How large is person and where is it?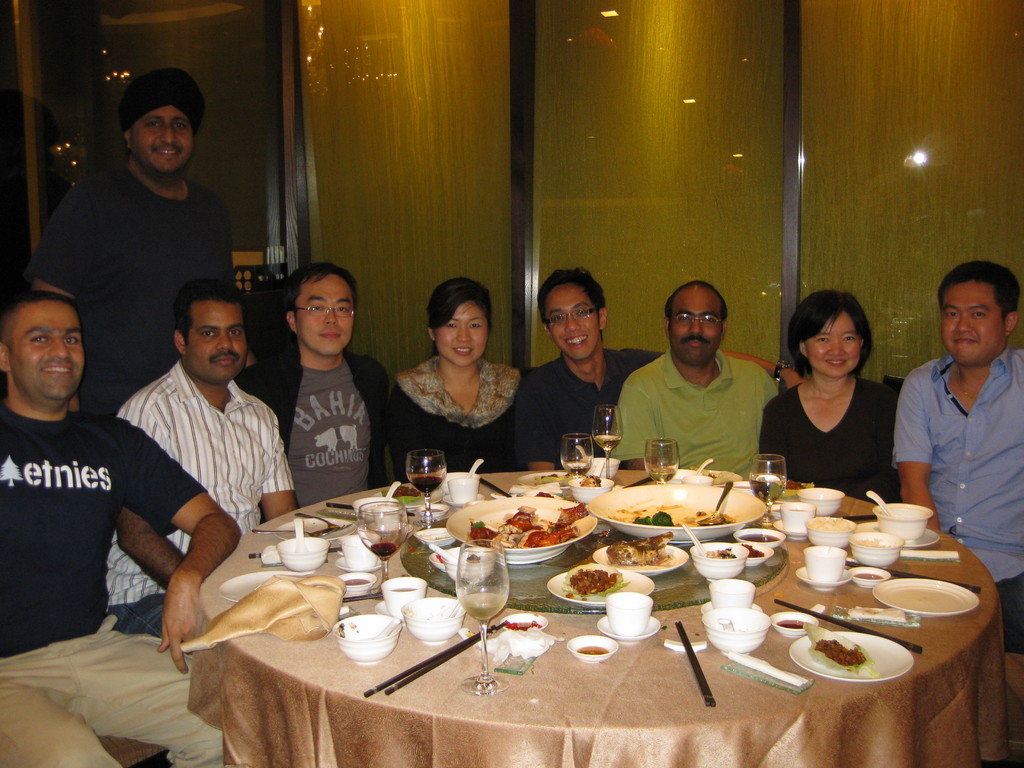
Bounding box: detection(20, 68, 239, 423).
